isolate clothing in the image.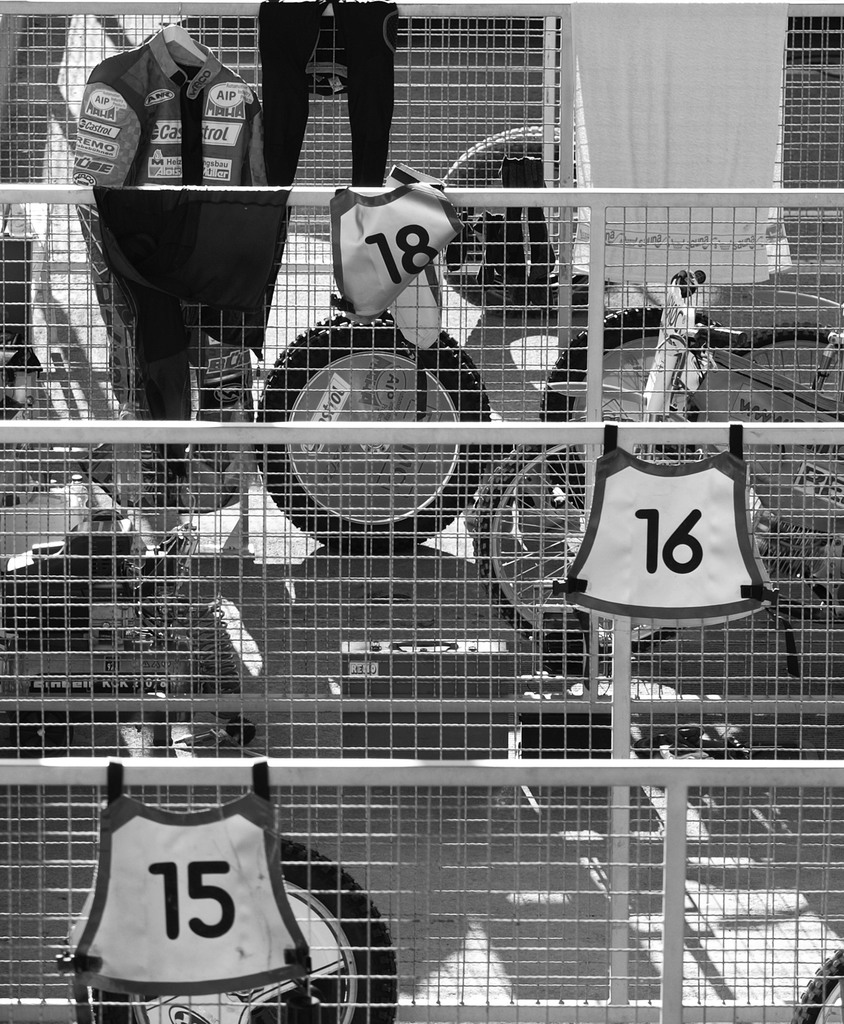
Isolated region: locate(56, 27, 279, 202).
